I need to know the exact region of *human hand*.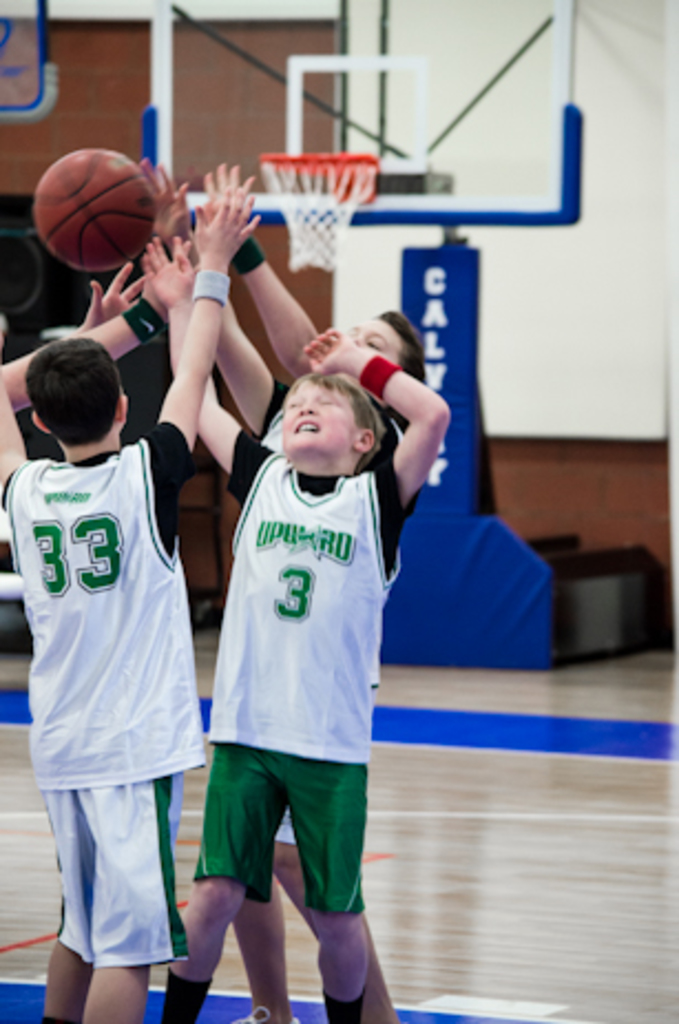
Region: region(137, 155, 192, 245).
